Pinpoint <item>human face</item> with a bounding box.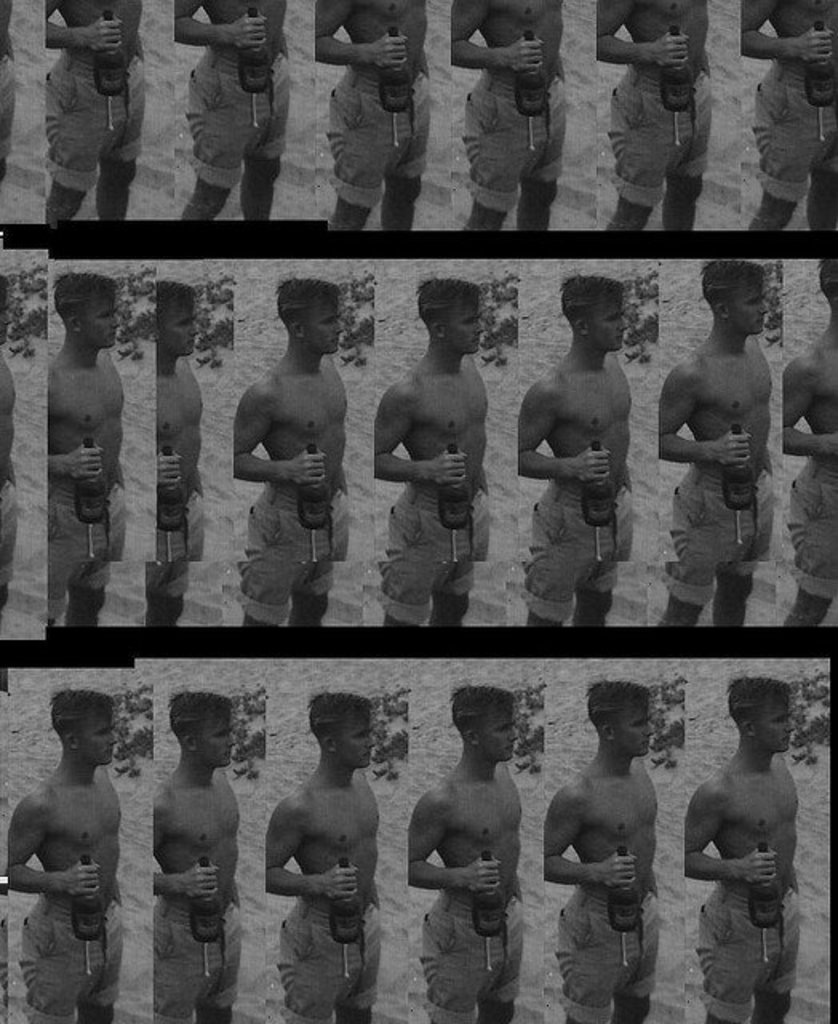
x1=478 y1=710 x2=520 y2=763.
